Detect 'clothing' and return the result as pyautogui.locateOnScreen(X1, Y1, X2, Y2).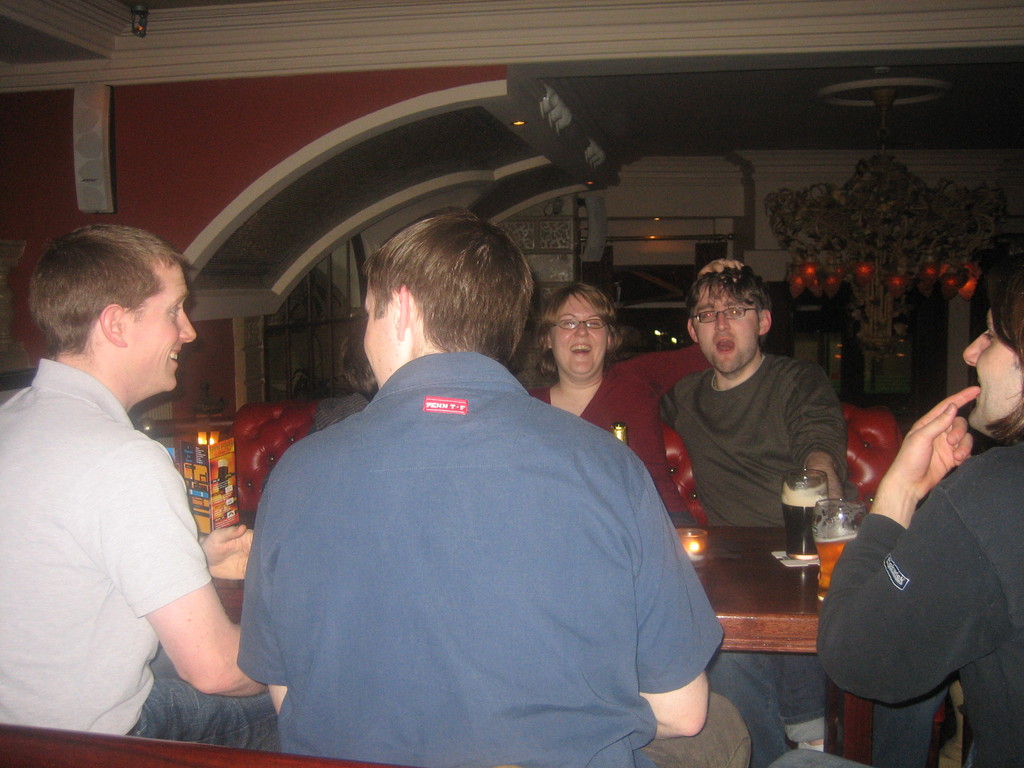
pyautogui.locateOnScreen(814, 438, 1023, 765).
